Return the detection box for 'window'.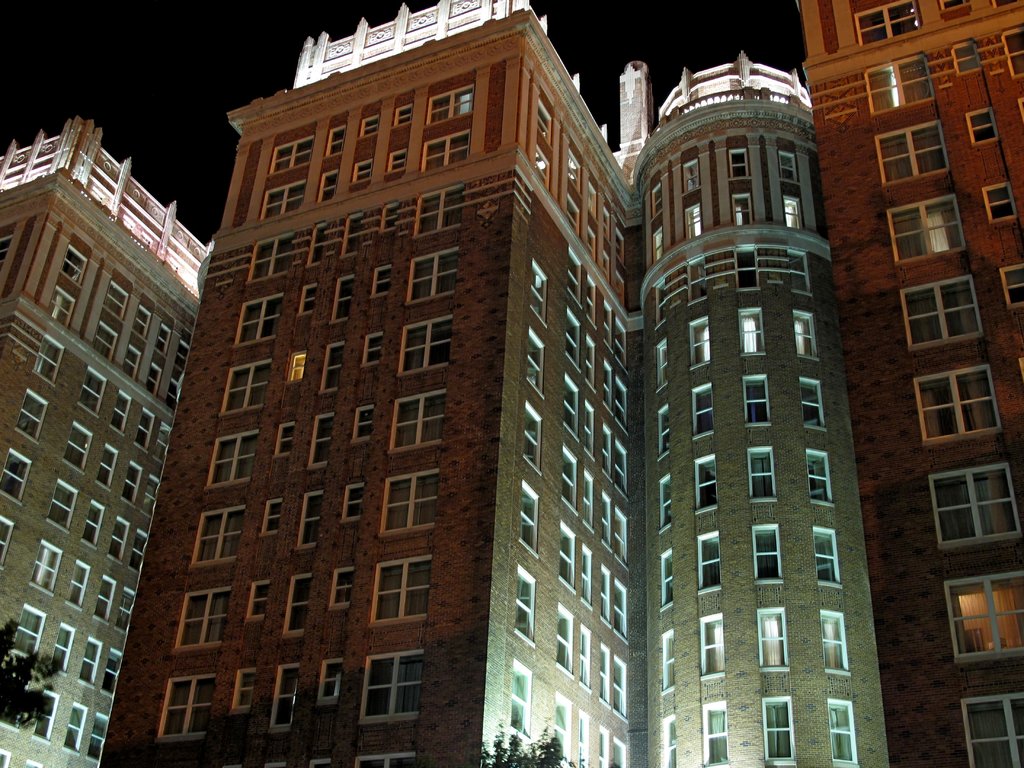
{"left": 78, "top": 641, "right": 102, "bottom": 684}.
